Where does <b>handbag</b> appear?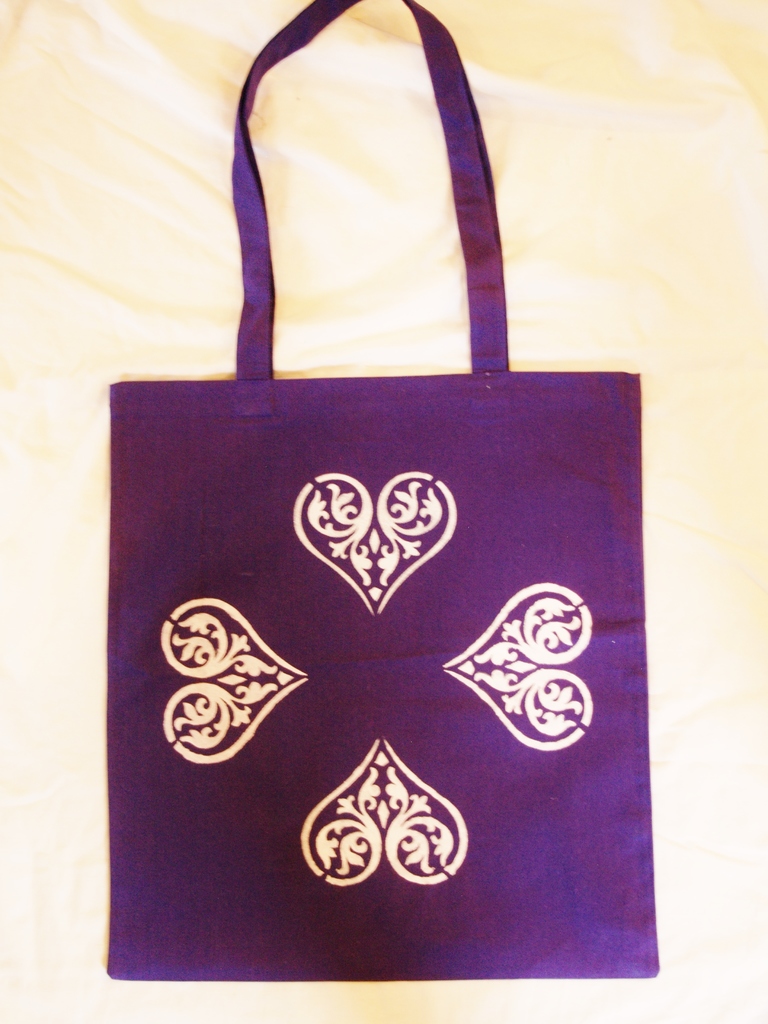
Appears at <box>109,0,659,981</box>.
